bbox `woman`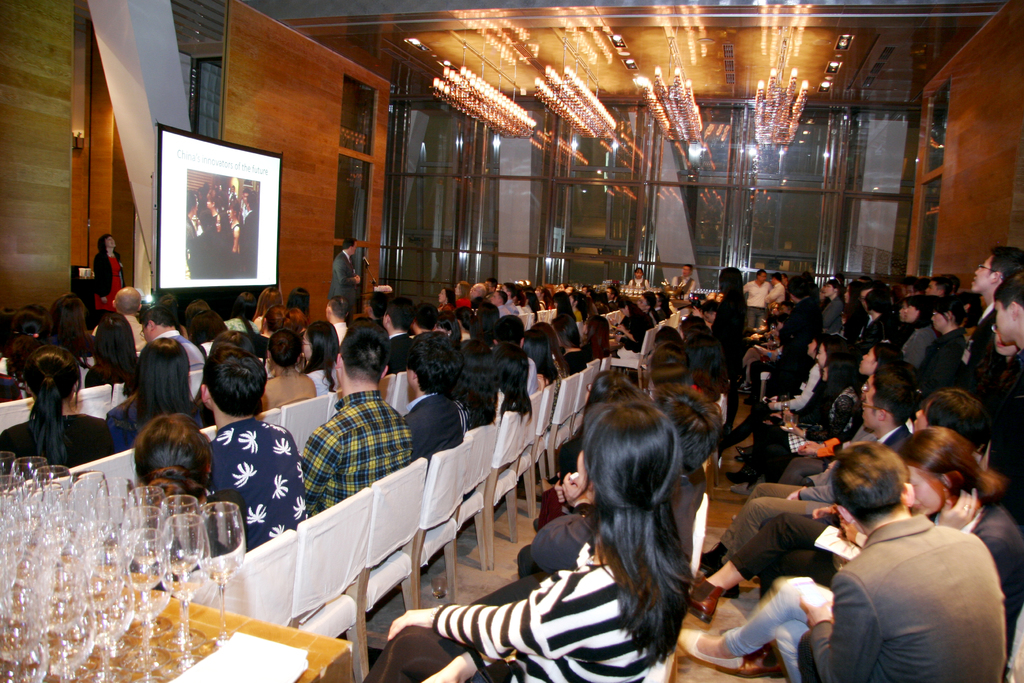
299:313:344:399
